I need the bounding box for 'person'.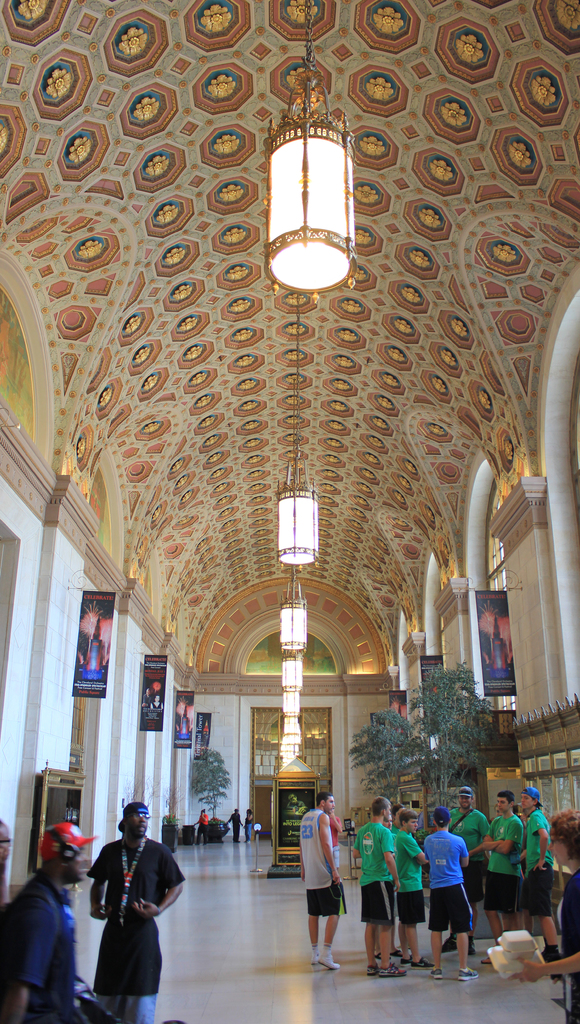
Here it is: (4,831,90,1023).
